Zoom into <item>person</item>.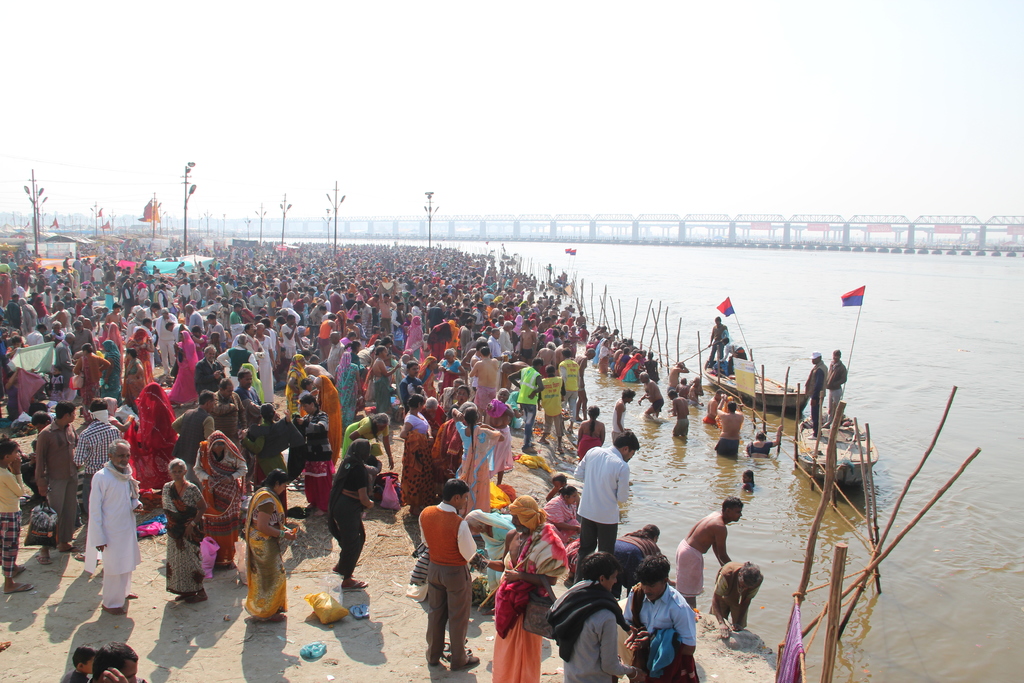
Zoom target: region(704, 389, 720, 430).
